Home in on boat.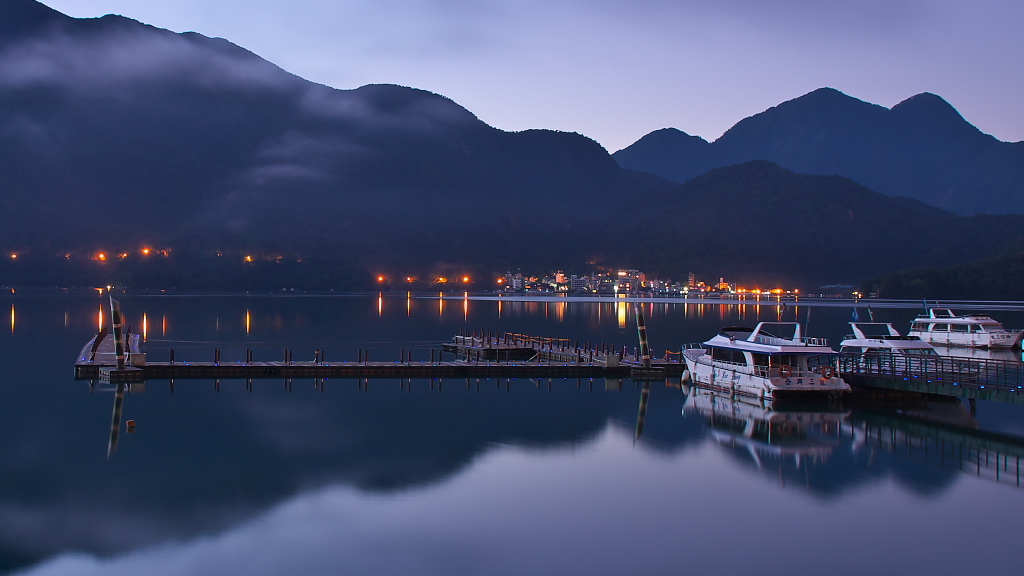
Homed in at l=831, t=314, r=966, b=383.
